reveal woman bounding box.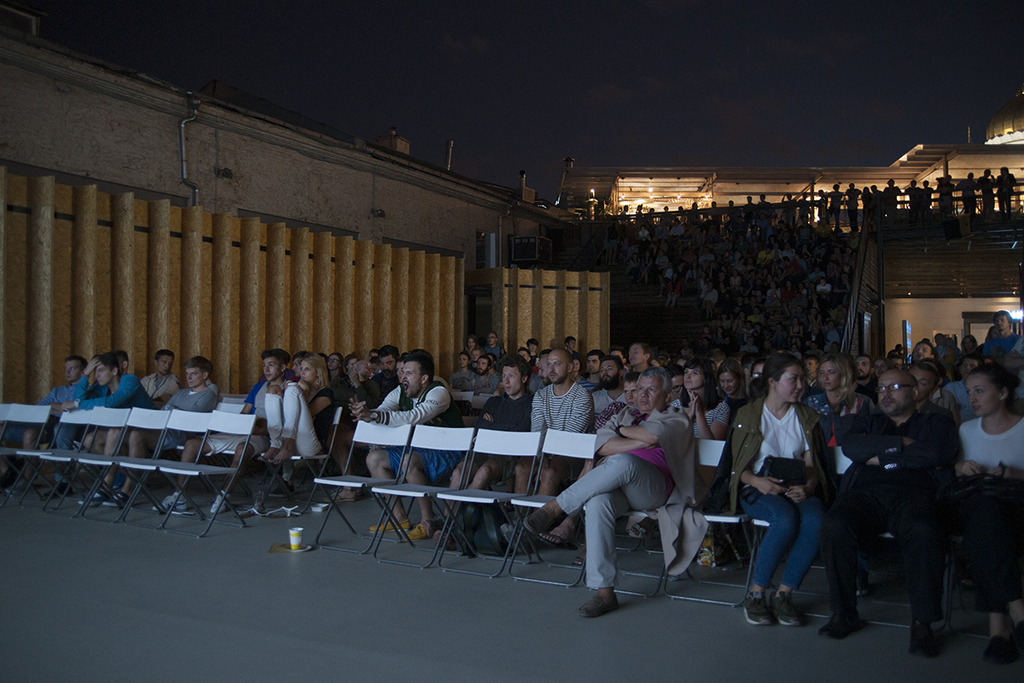
Revealed: 760 270 768 289.
